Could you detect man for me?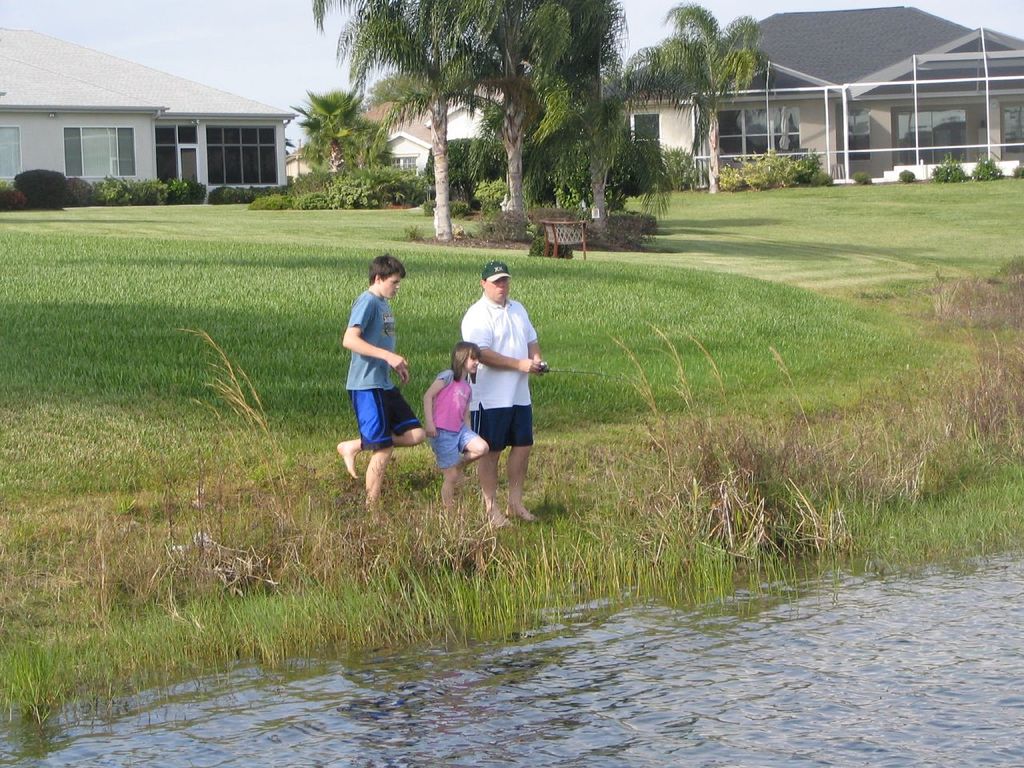
Detection result: {"x1": 458, "y1": 256, "x2": 562, "y2": 527}.
